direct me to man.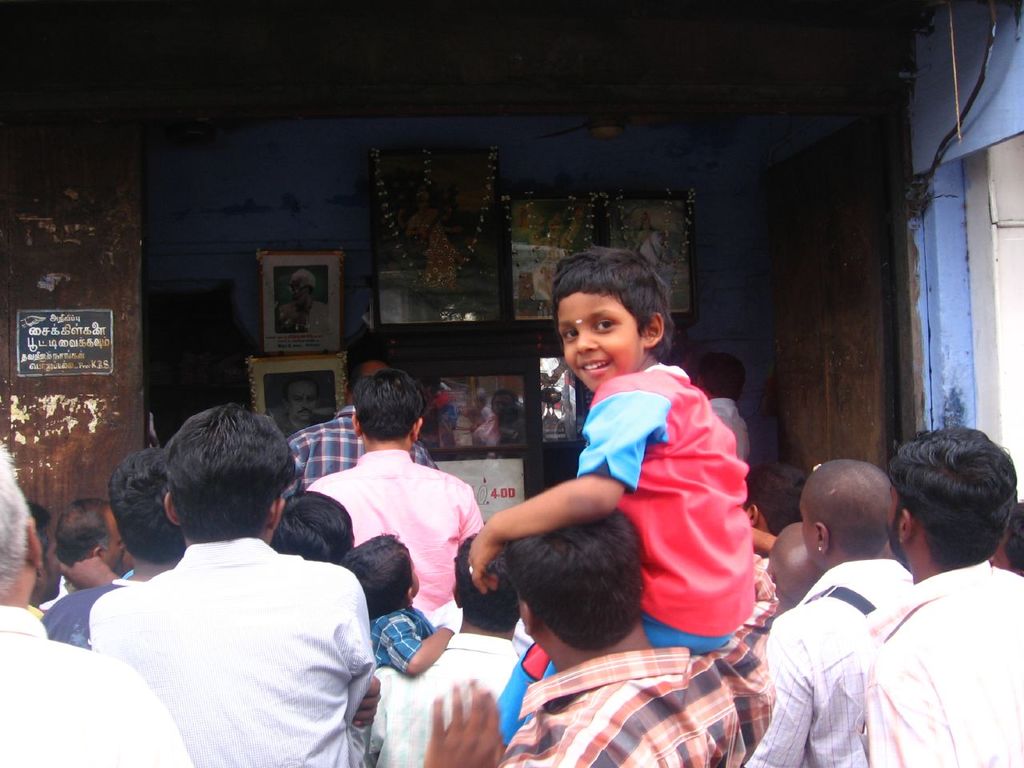
Direction: l=747, t=451, r=803, b=548.
